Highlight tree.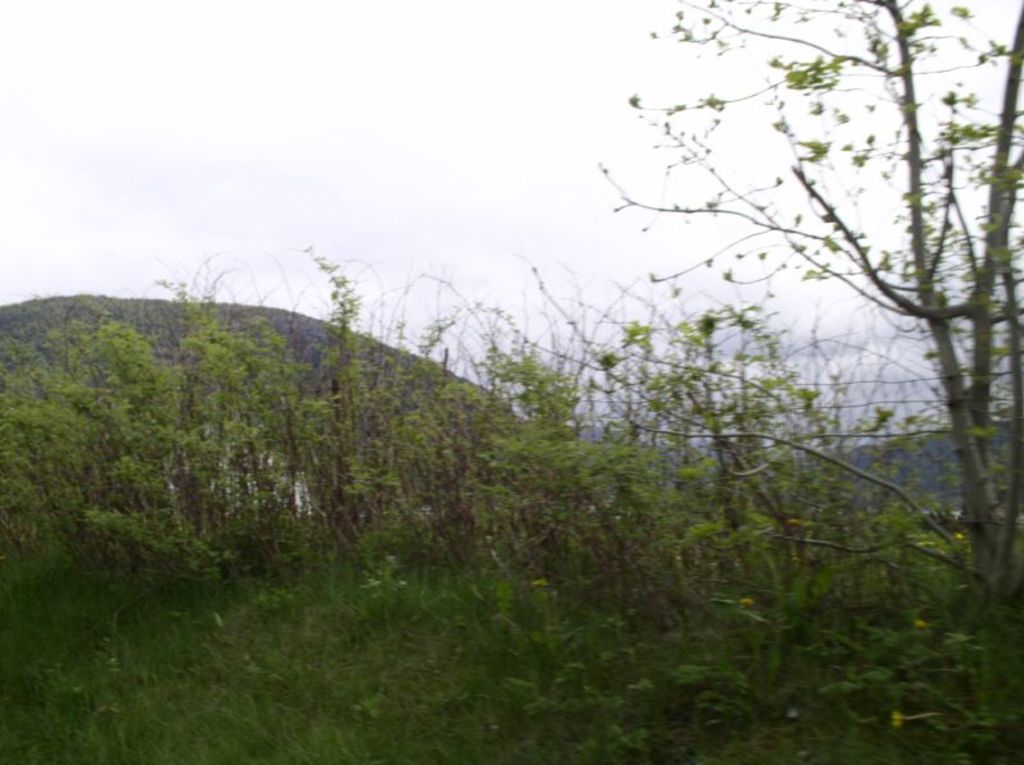
Highlighted region: 604/0/1023/628.
